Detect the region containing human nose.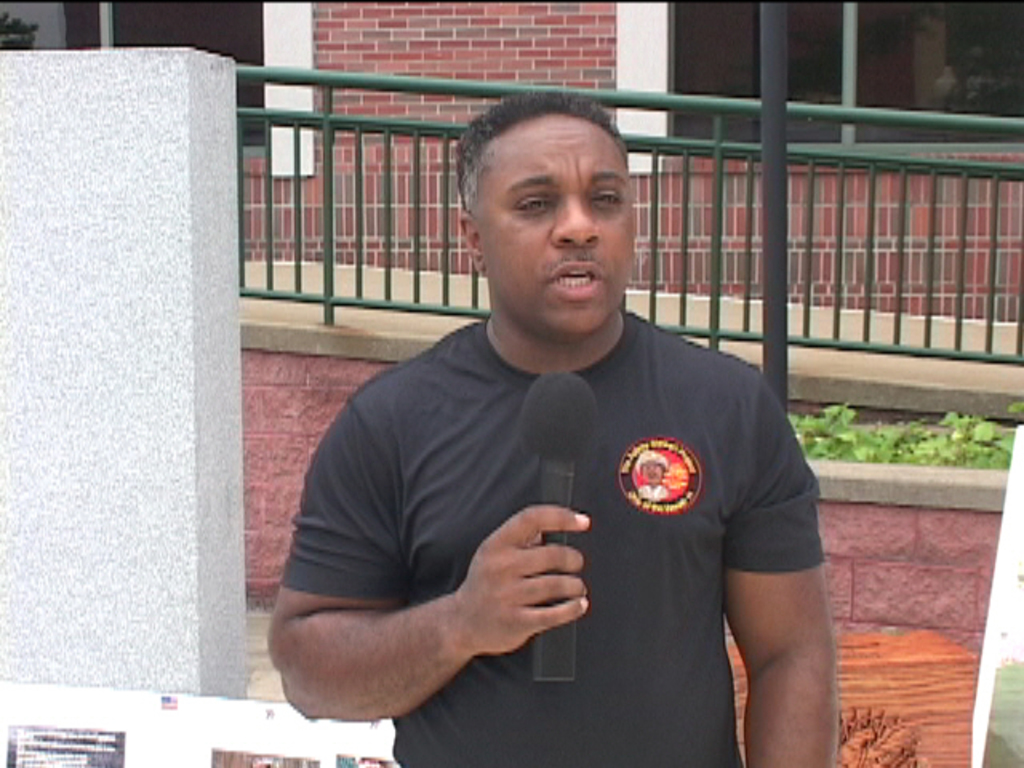
region(550, 190, 602, 254).
